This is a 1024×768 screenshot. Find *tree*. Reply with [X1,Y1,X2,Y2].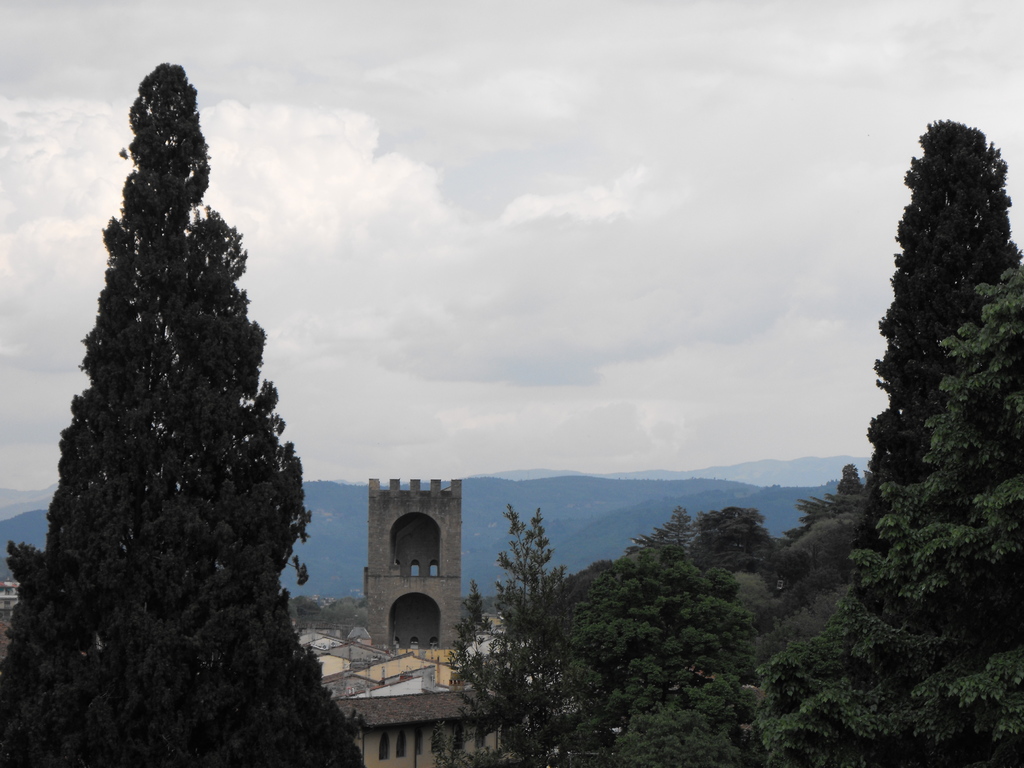
[457,495,627,759].
